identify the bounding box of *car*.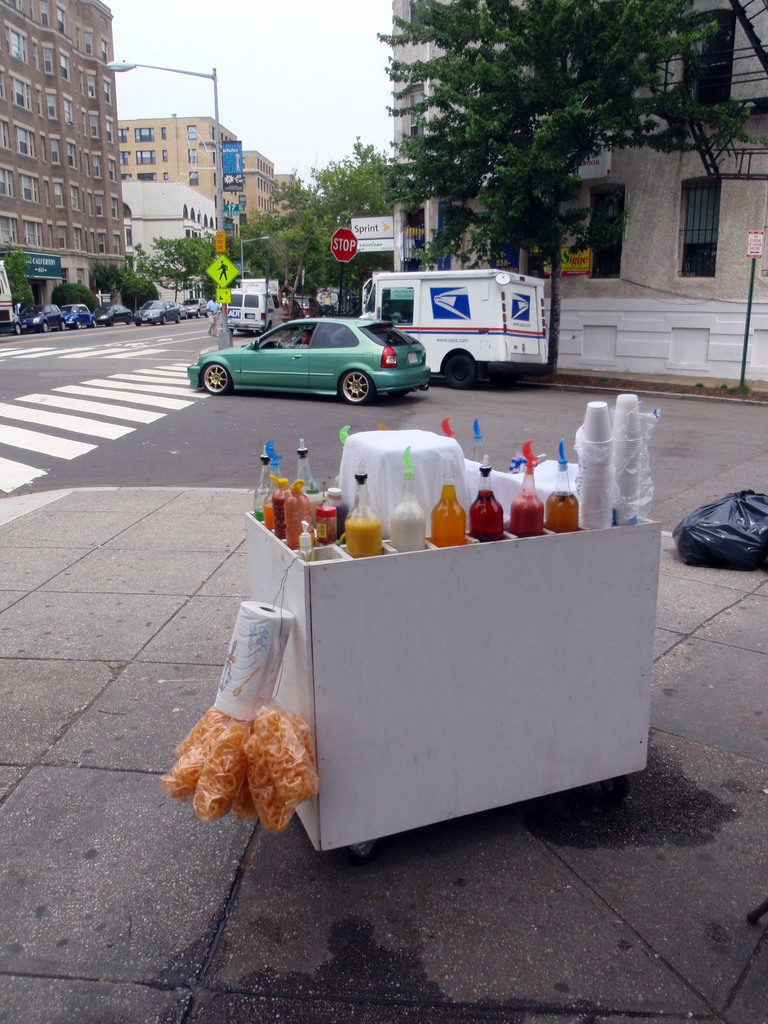
bbox(191, 298, 442, 392).
